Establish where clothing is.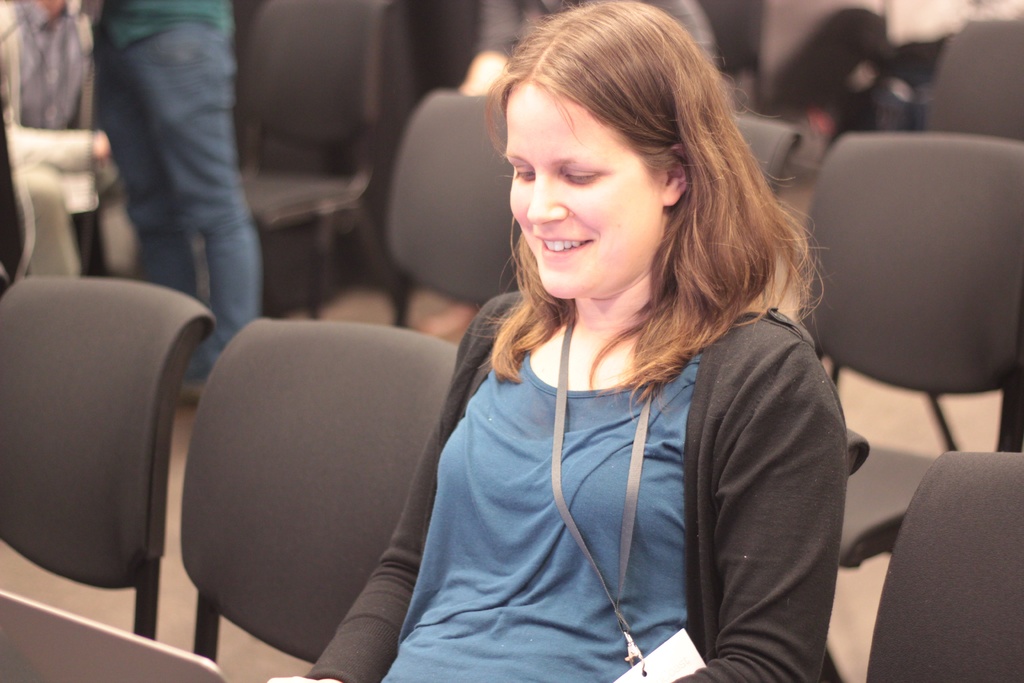
Established at [left=94, top=0, right=262, bottom=382].
